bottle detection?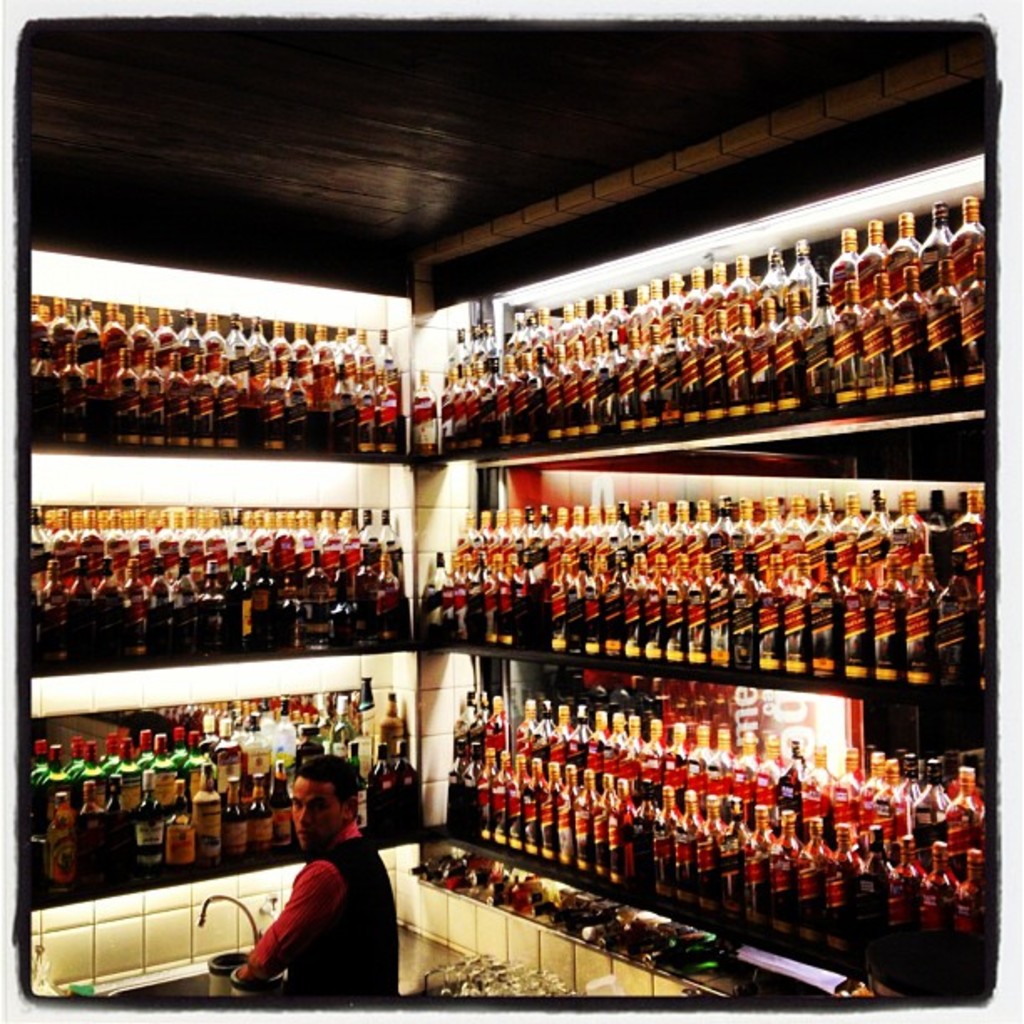
bbox=[335, 366, 356, 452]
